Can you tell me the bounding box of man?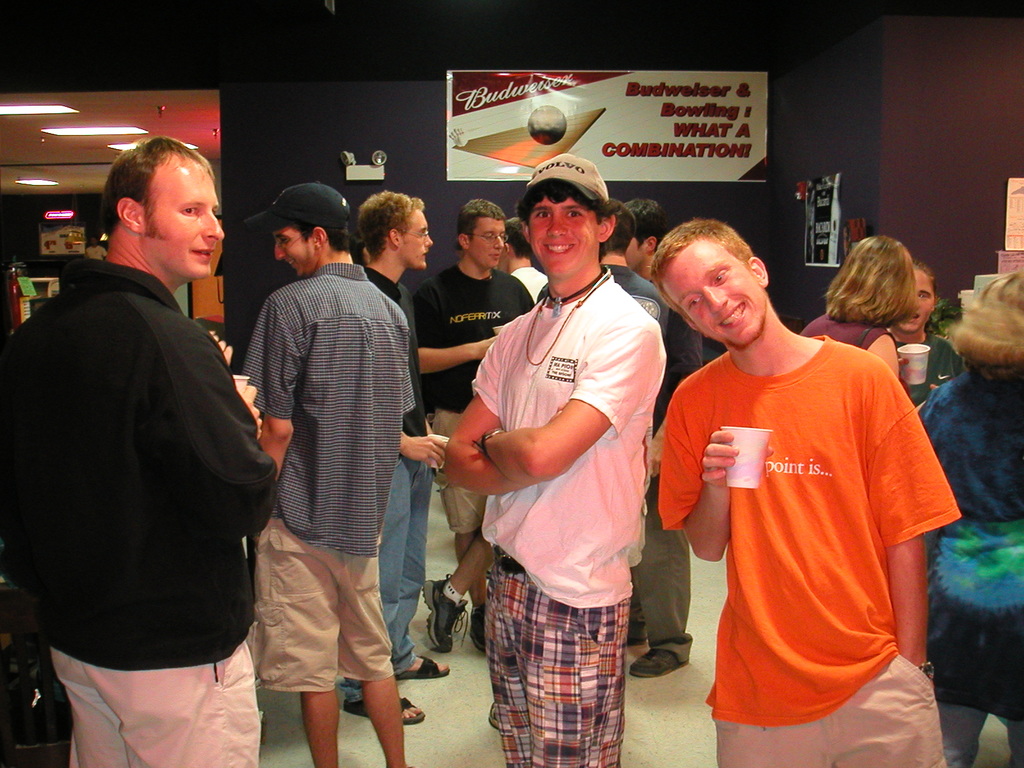
x1=886, y1=254, x2=963, y2=406.
